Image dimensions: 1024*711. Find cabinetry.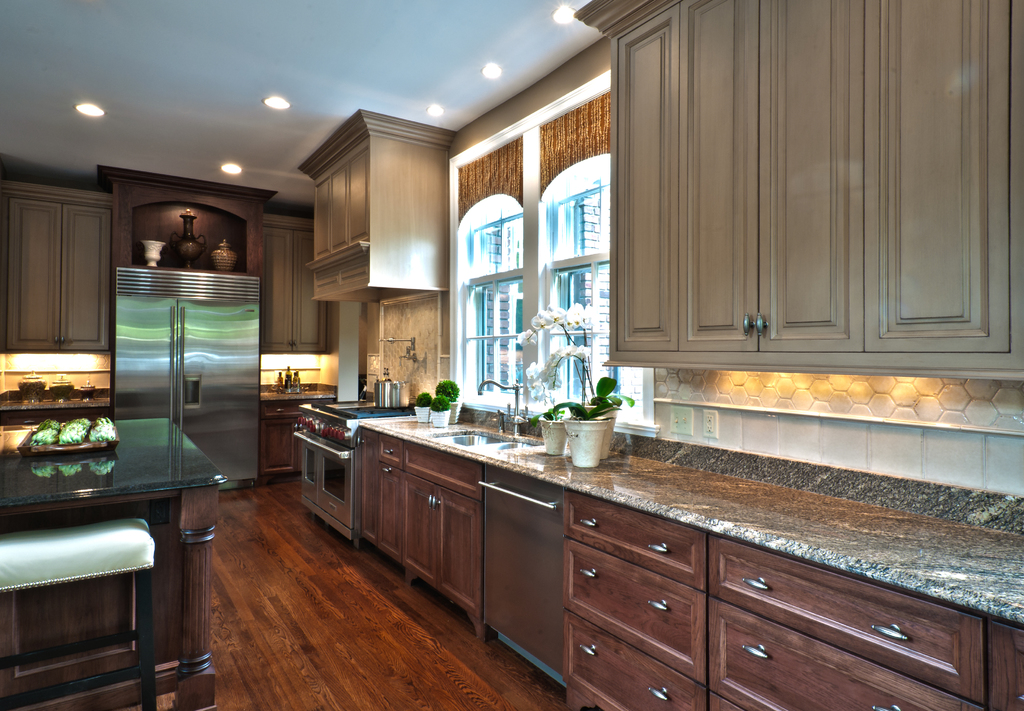
302 413 1018 710.
